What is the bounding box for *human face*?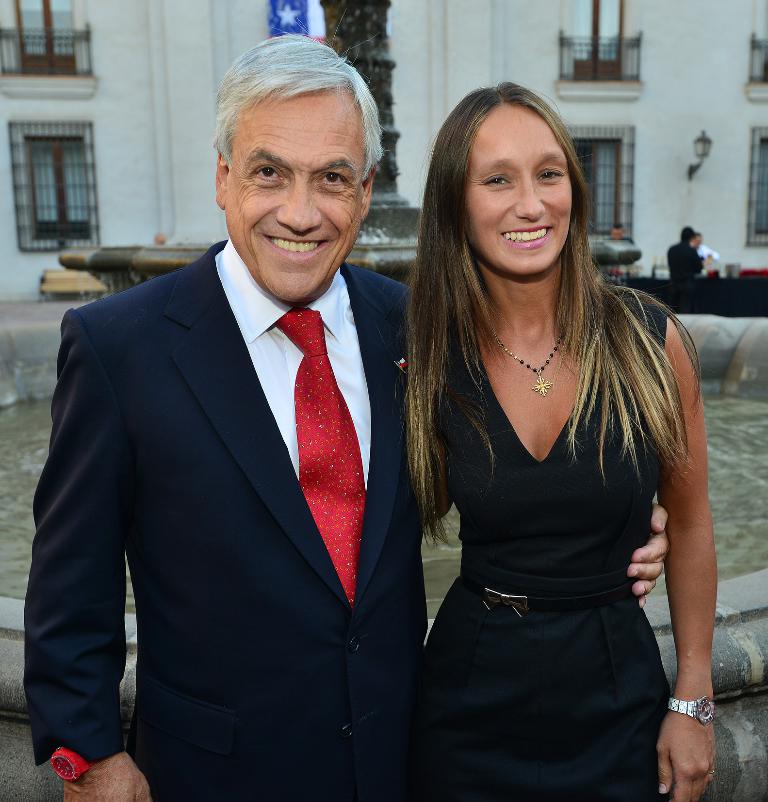
region(223, 94, 362, 306).
